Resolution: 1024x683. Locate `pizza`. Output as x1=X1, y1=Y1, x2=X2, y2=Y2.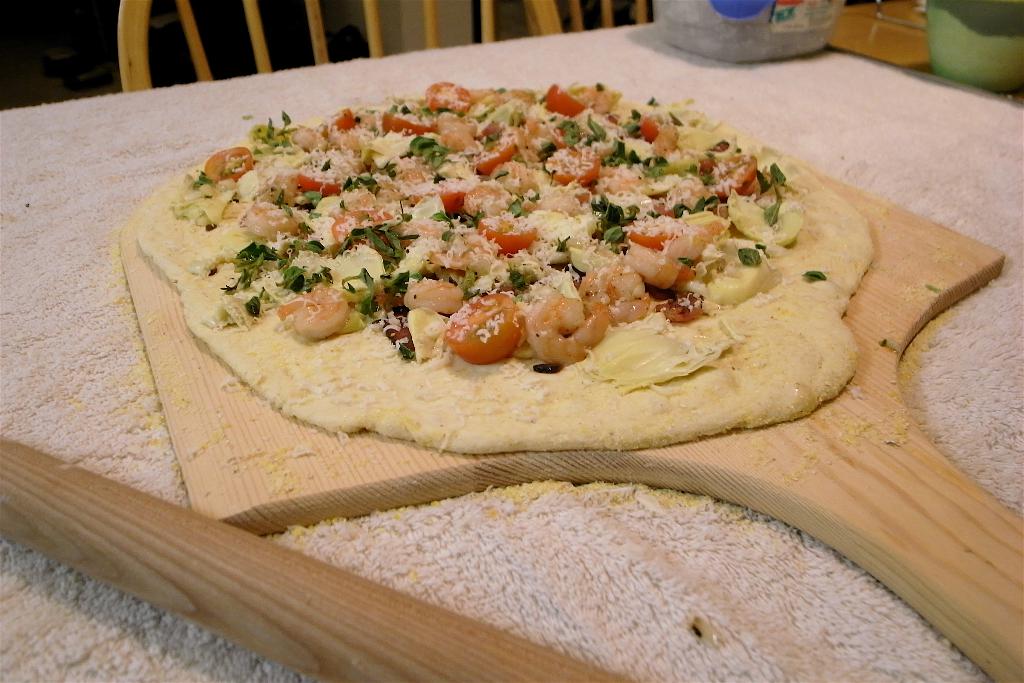
x1=135, y1=77, x2=874, y2=444.
